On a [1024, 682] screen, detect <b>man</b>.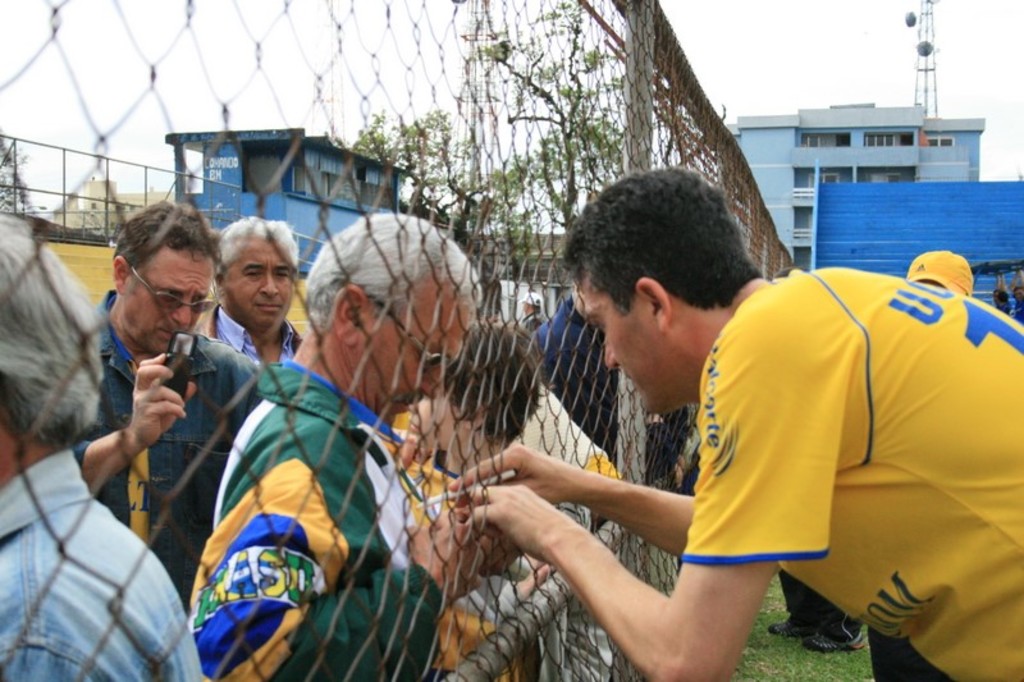
bbox=[0, 212, 202, 681].
